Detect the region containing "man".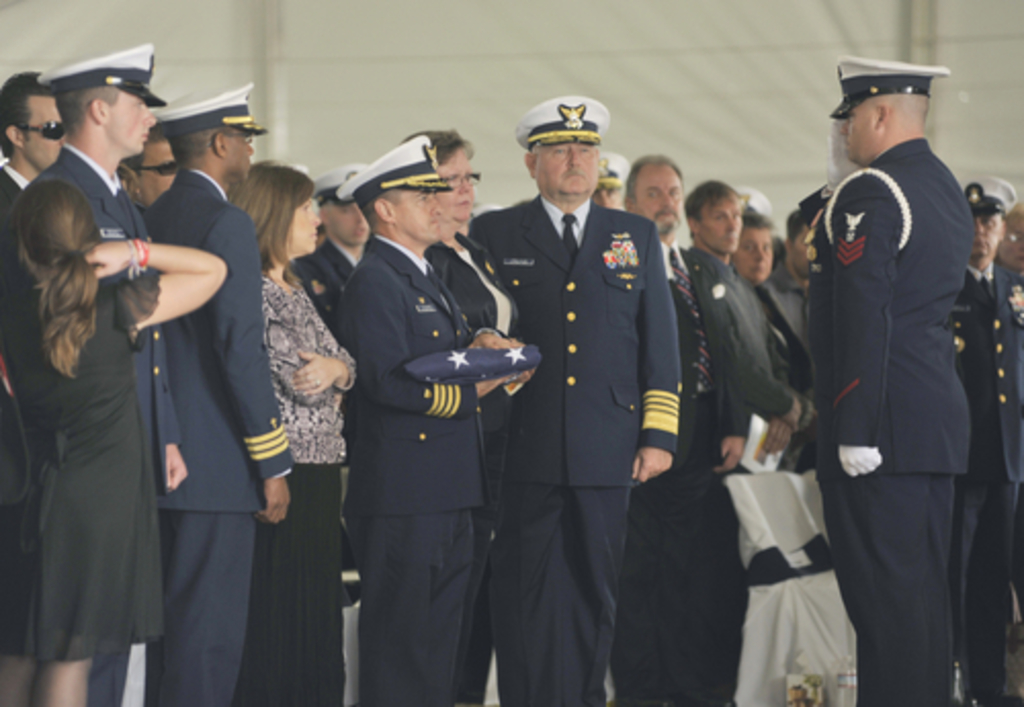
[10, 41, 164, 705].
